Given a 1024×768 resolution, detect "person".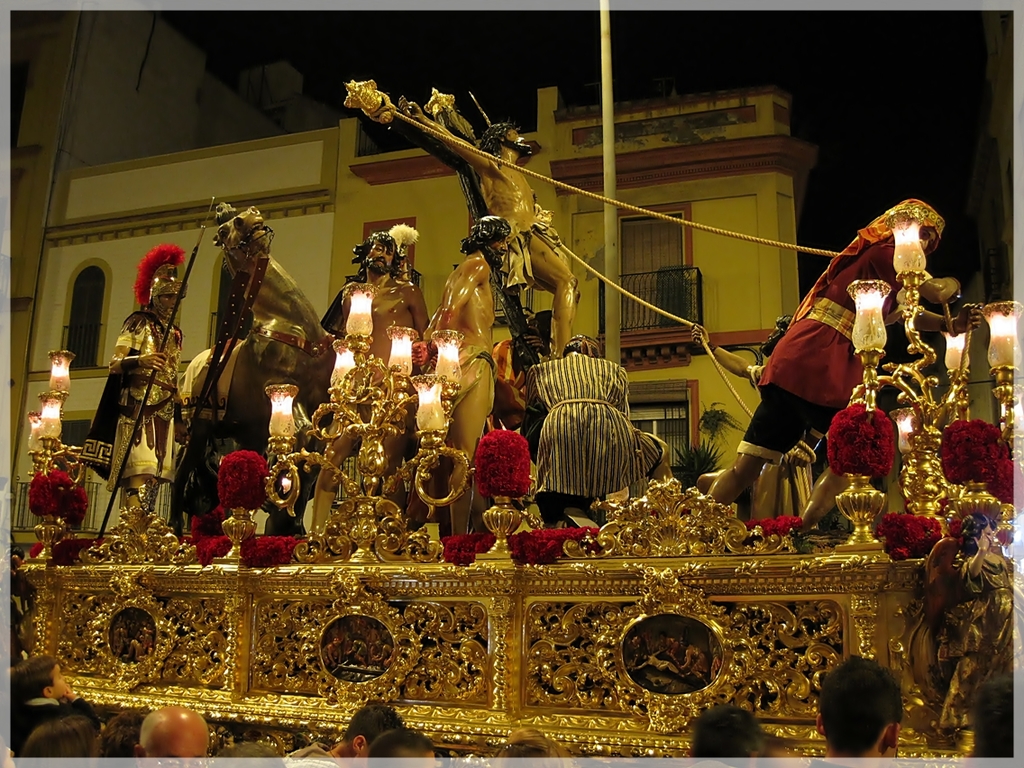
816:654:906:767.
